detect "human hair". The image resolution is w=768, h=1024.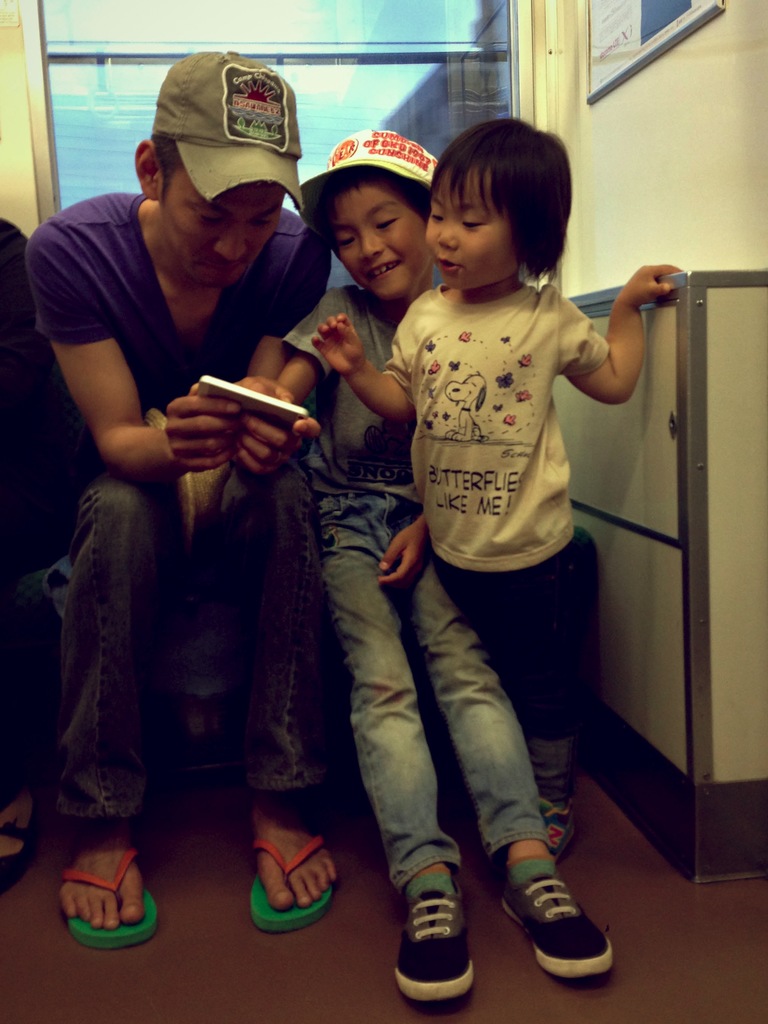
[left=315, top=164, right=434, bottom=251].
